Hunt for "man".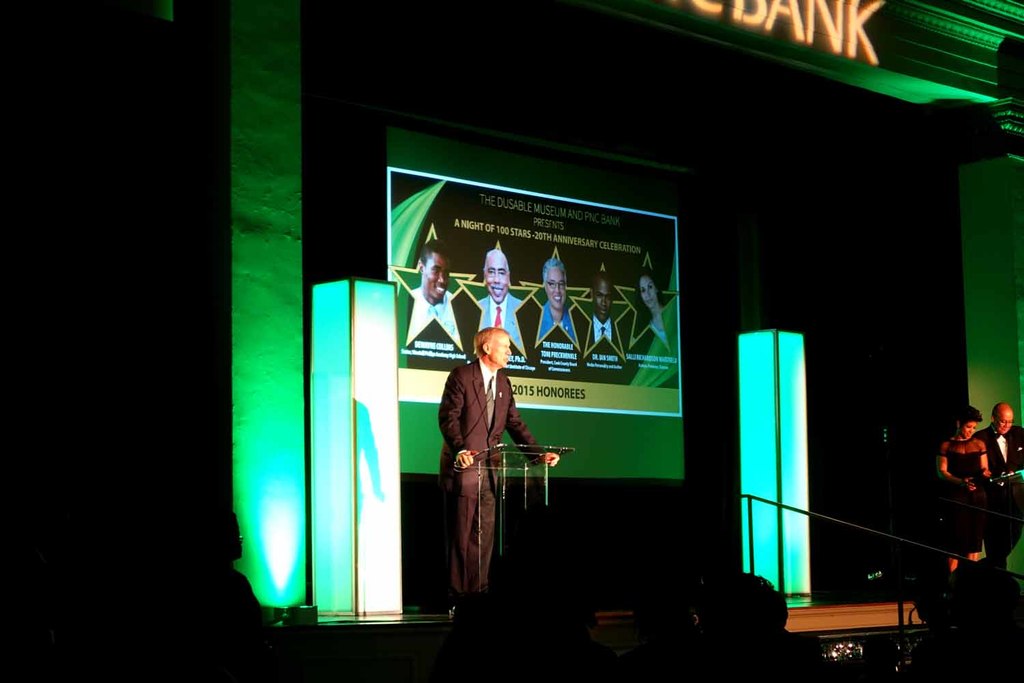
Hunted down at 973,400,1023,561.
